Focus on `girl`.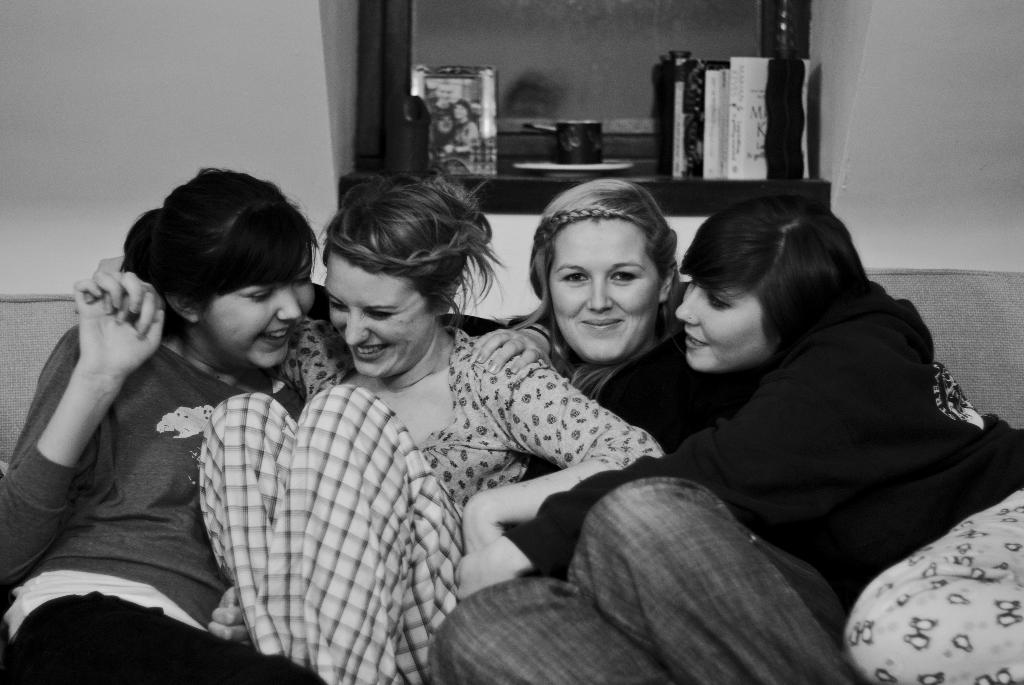
Focused at {"left": 0, "top": 163, "right": 335, "bottom": 684}.
